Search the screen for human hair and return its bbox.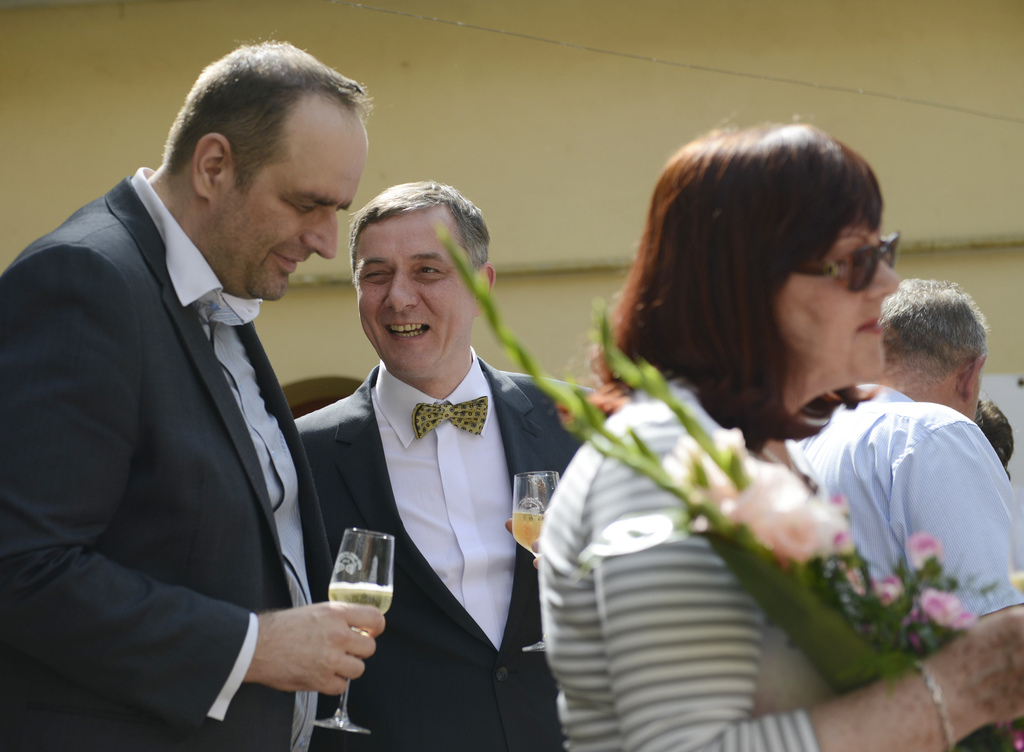
Found: {"x1": 969, "y1": 396, "x2": 1014, "y2": 481}.
